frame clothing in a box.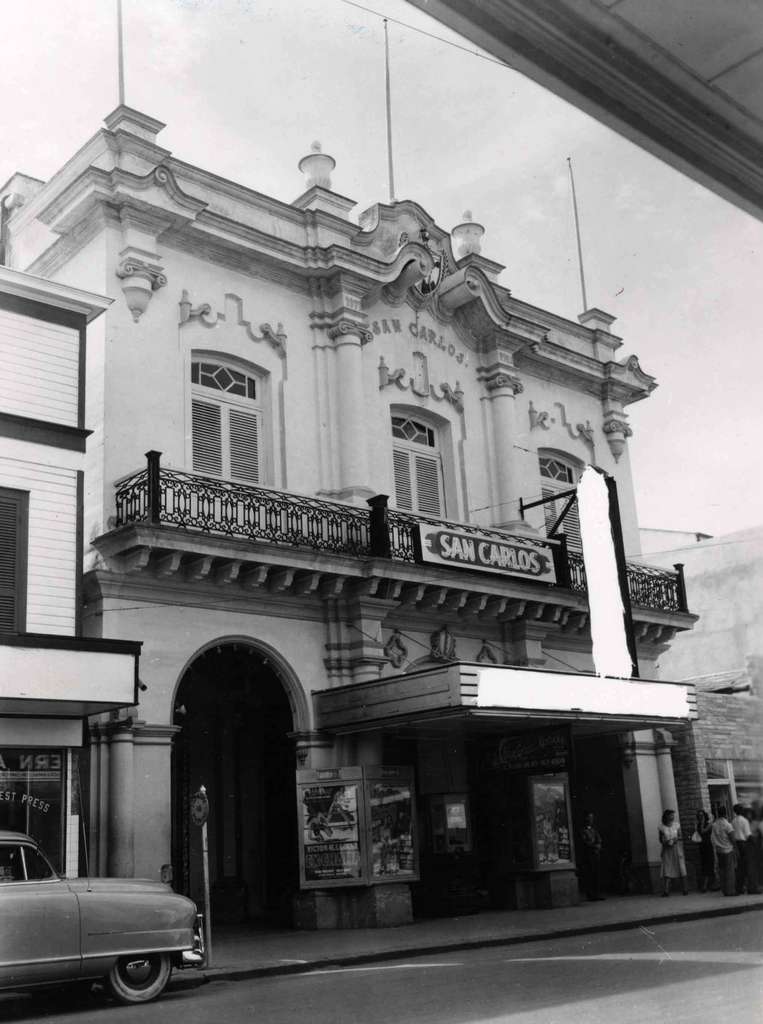
(x1=647, y1=813, x2=696, y2=900).
